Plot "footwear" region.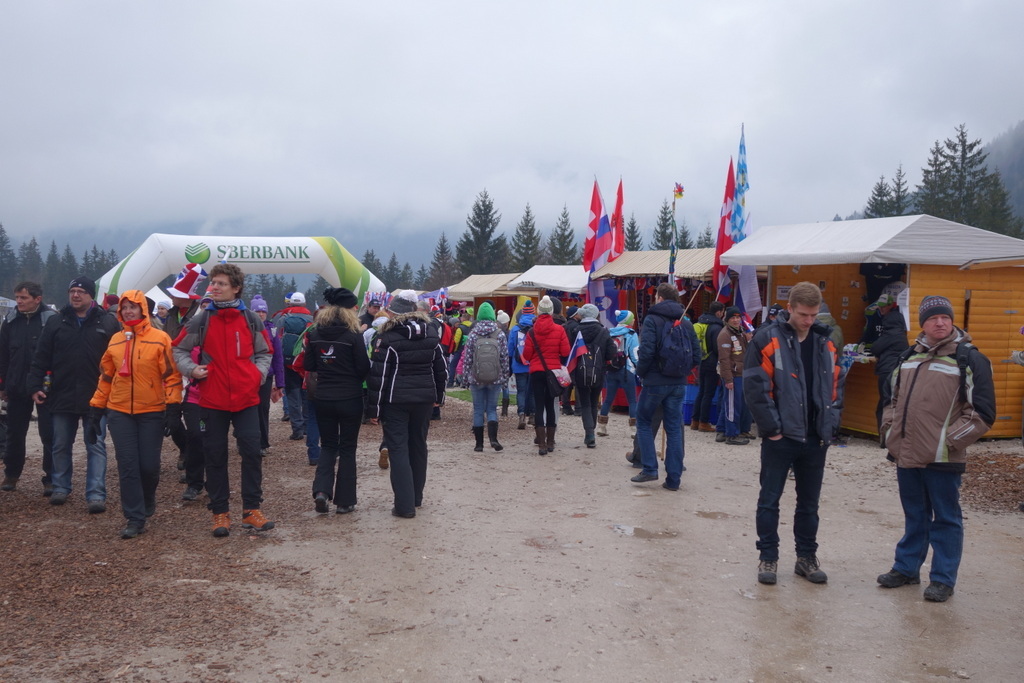
Plotted at {"x1": 392, "y1": 511, "x2": 414, "y2": 516}.
